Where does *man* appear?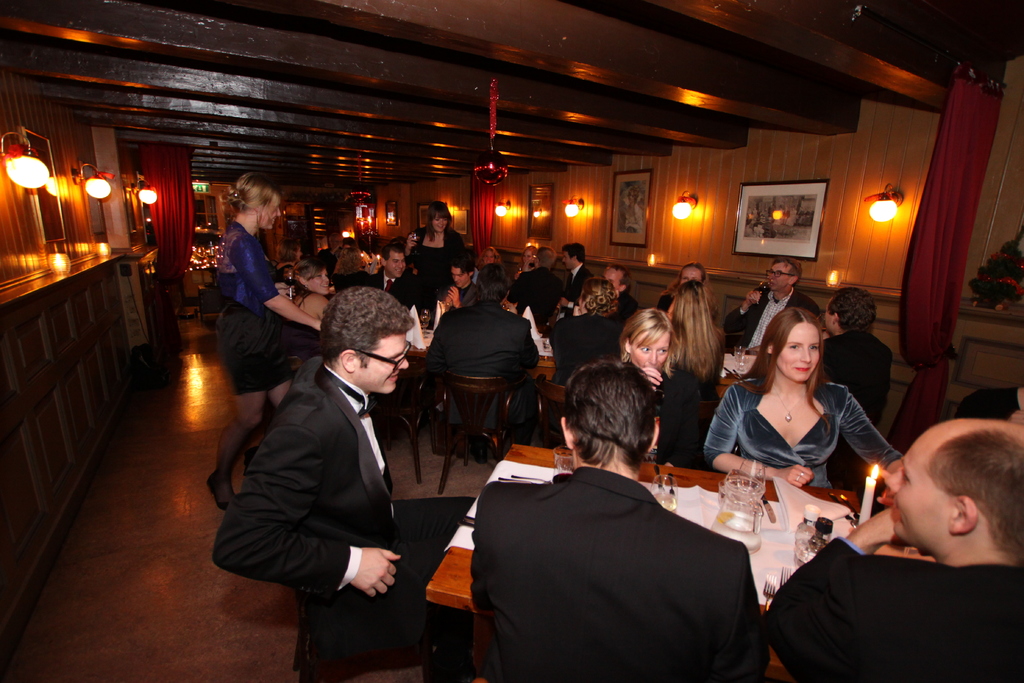
Appears at pyautogui.locateOnScreen(771, 418, 1023, 682).
